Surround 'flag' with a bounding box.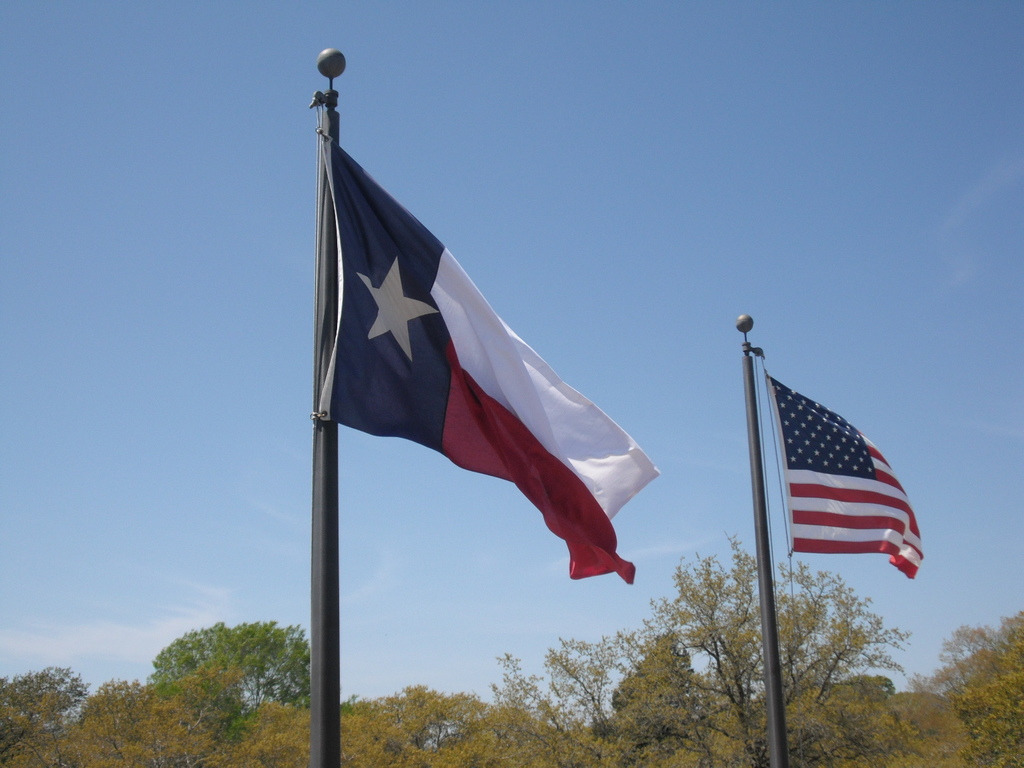
298/87/620/607.
